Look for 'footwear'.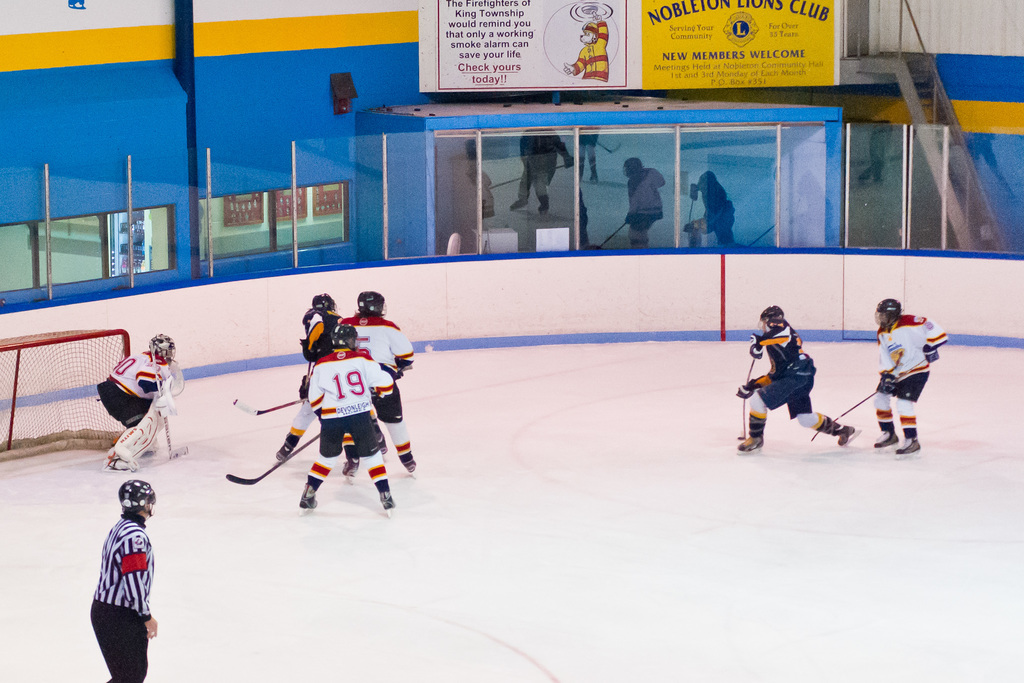
Found: x1=739, y1=436, x2=763, y2=449.
